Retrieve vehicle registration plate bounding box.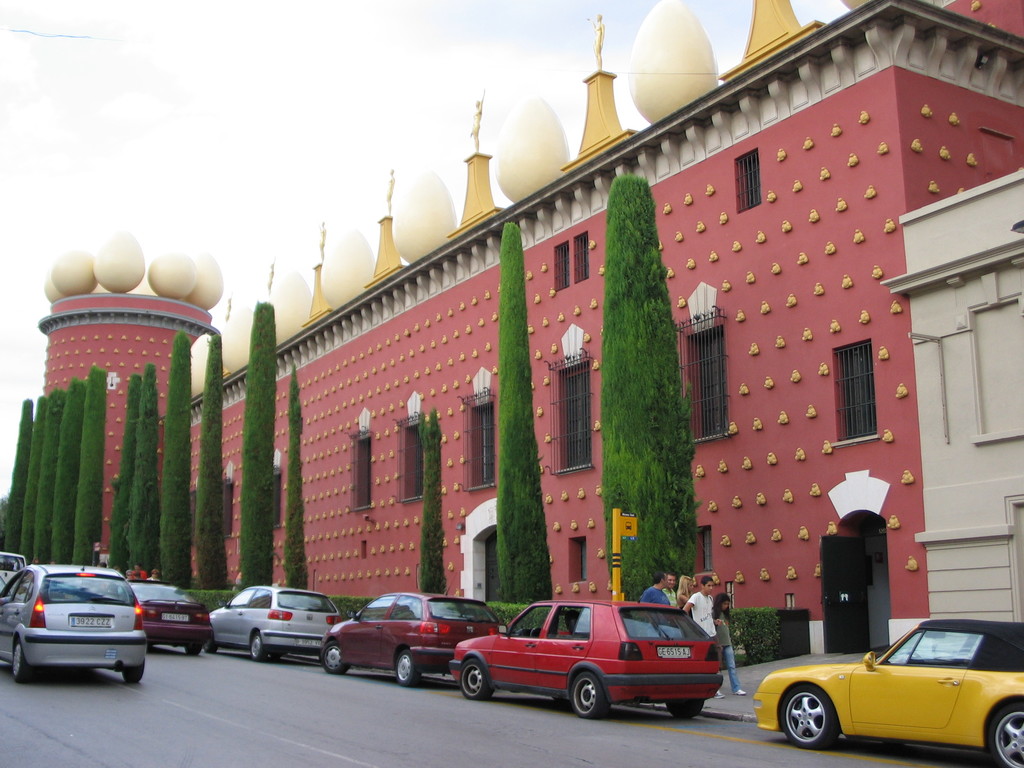
Bounding box: bbox(656, 646, 689, 659).
